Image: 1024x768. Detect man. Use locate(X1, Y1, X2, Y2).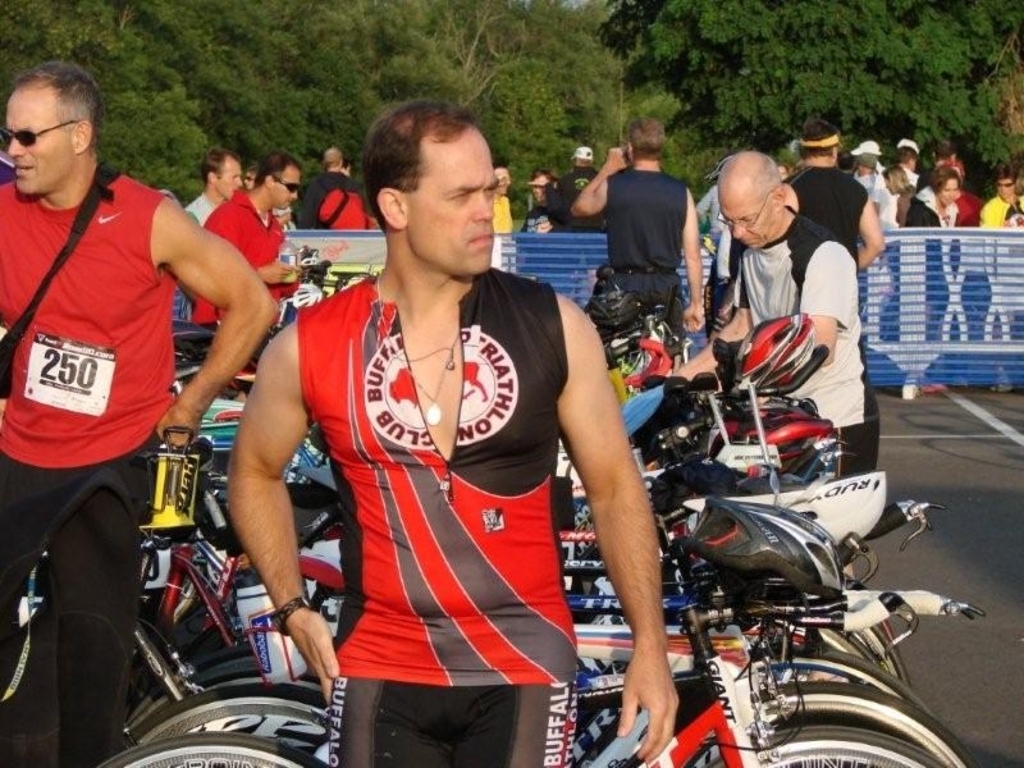
locate(302, 151, 352, 230).
